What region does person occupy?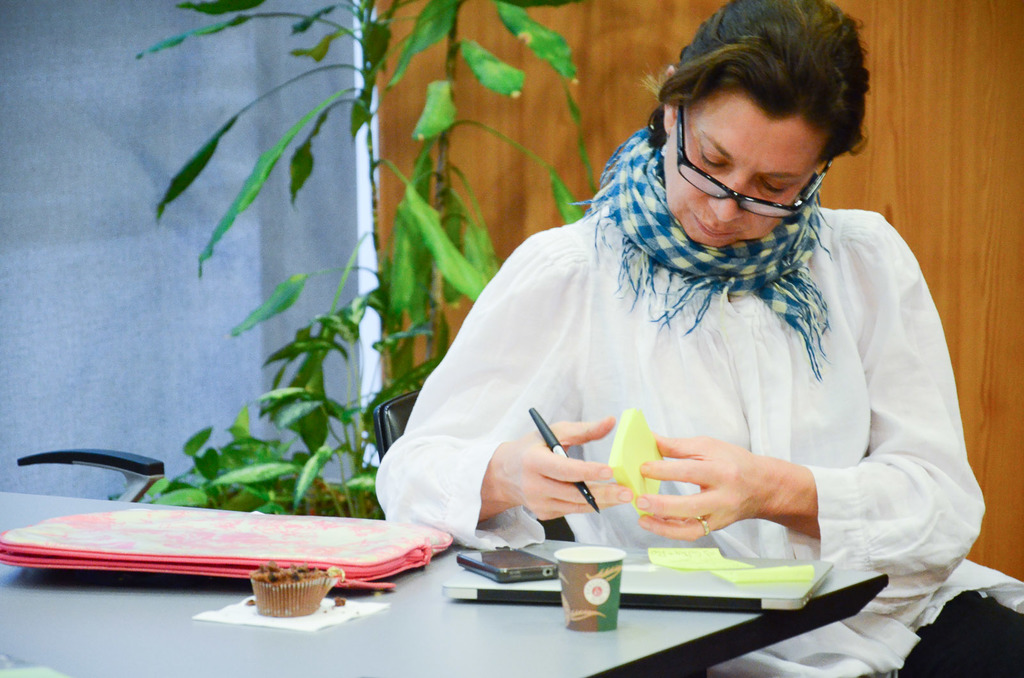
detection(374, 0, 1023, 677).
